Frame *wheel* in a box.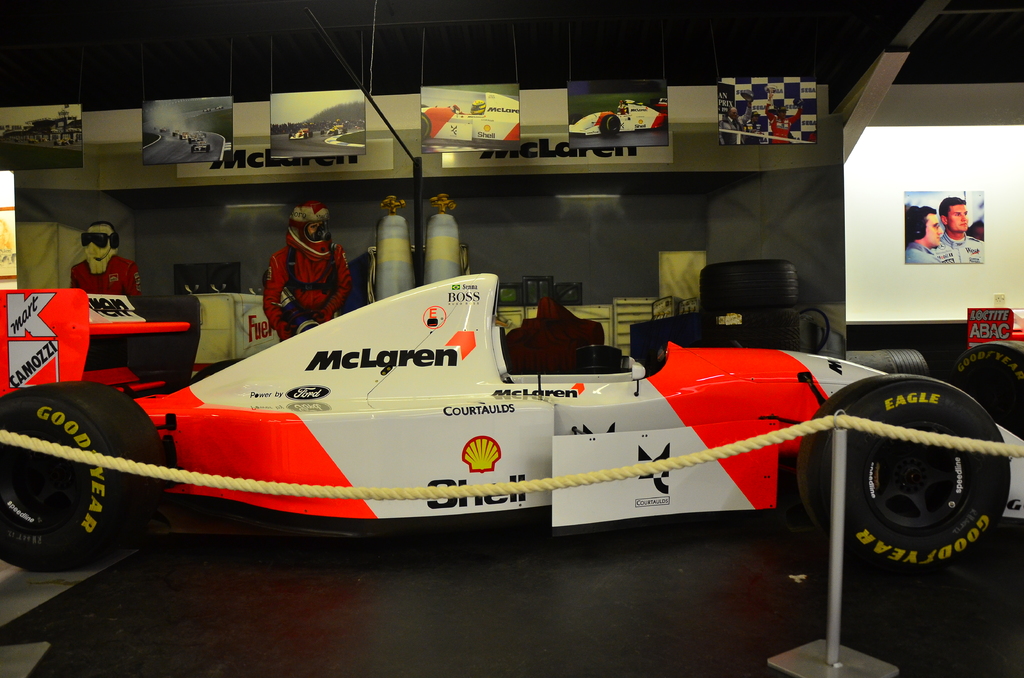
select_region(3, 404, 119, 576).
